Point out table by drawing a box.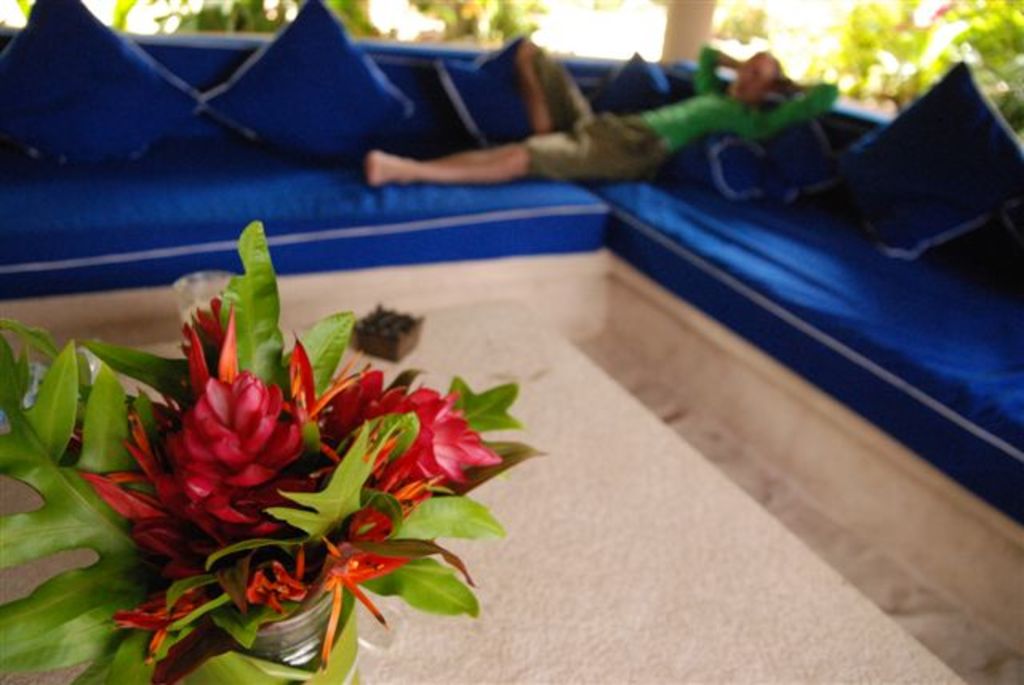
crop(27, 198, 810, 677).
